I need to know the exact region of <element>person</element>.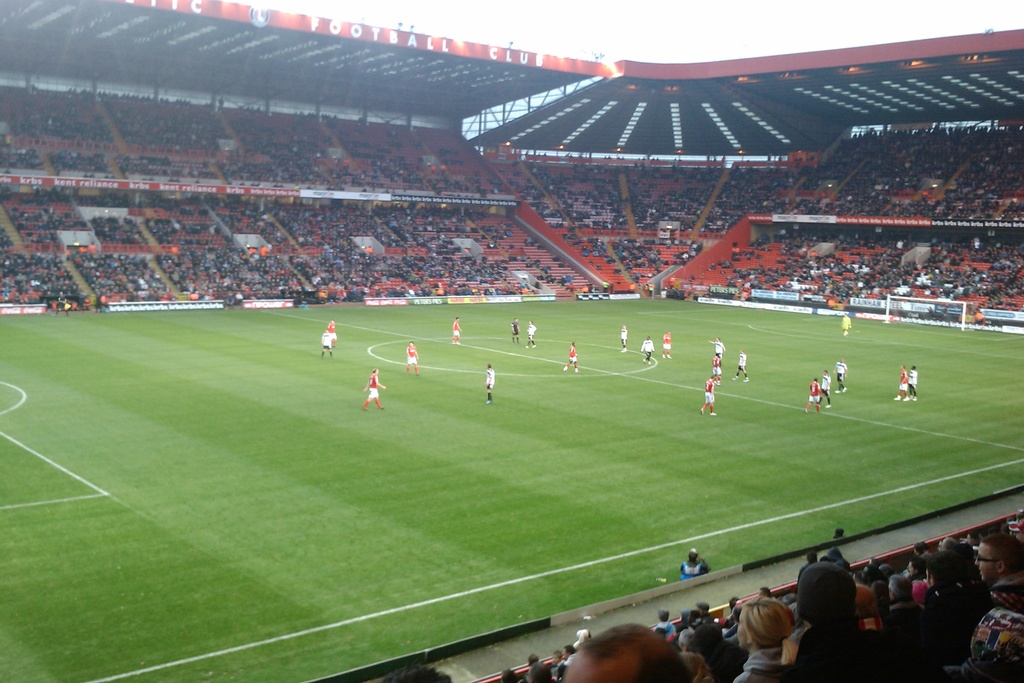
Region: [left=734, top=348, right=748, bottom=381].
